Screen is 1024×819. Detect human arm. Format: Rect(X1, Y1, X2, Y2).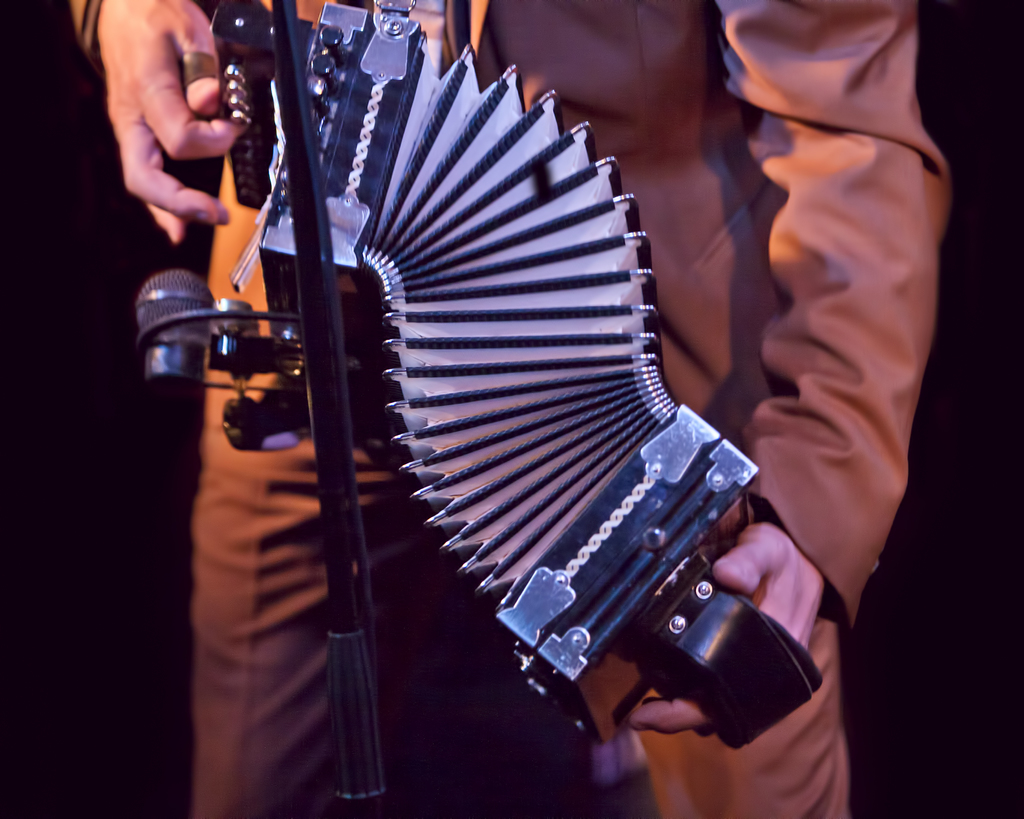
Rect(616, 0, 954, 741).
